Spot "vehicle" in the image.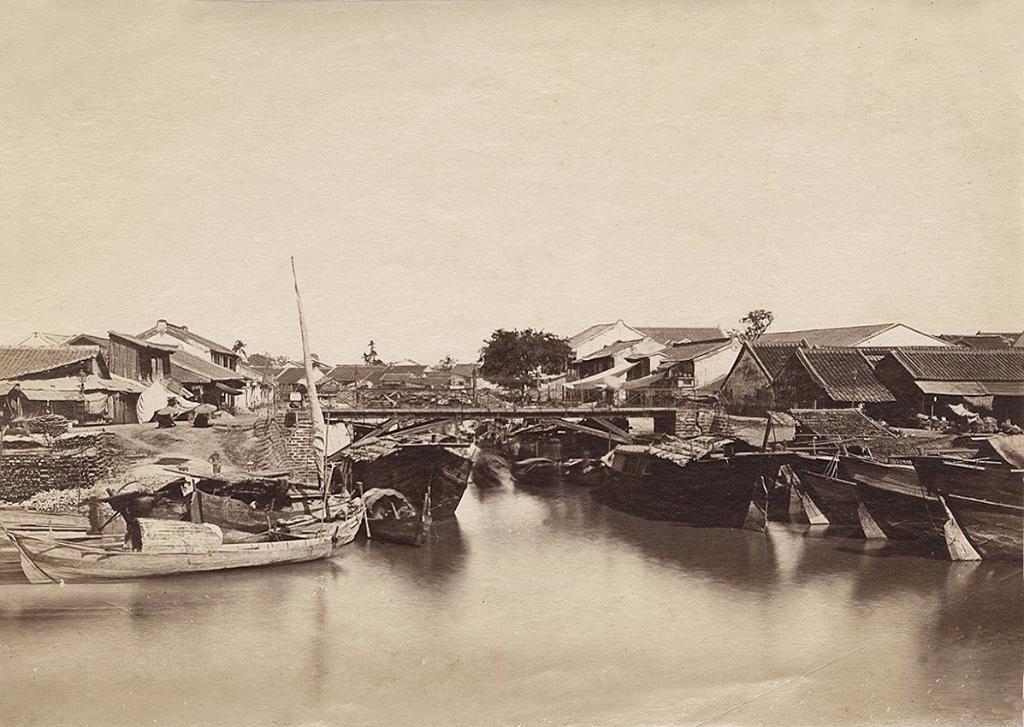
"vehicle" found at <region>913, 458, 1023, 490</region>.
